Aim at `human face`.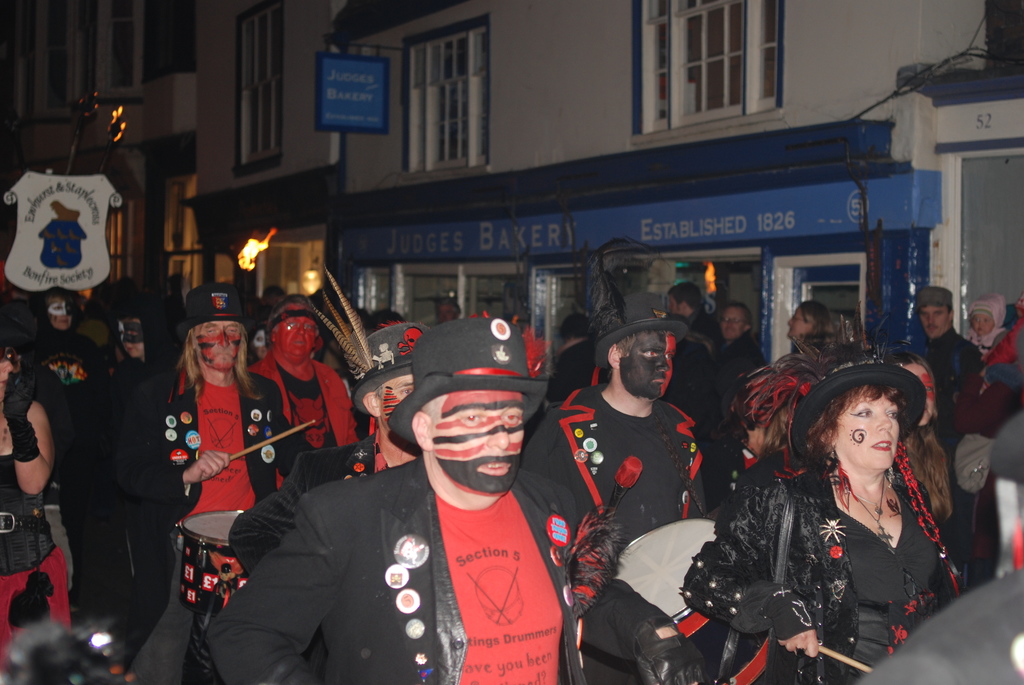
Aimed at detection(785, 304, 811, 334).
